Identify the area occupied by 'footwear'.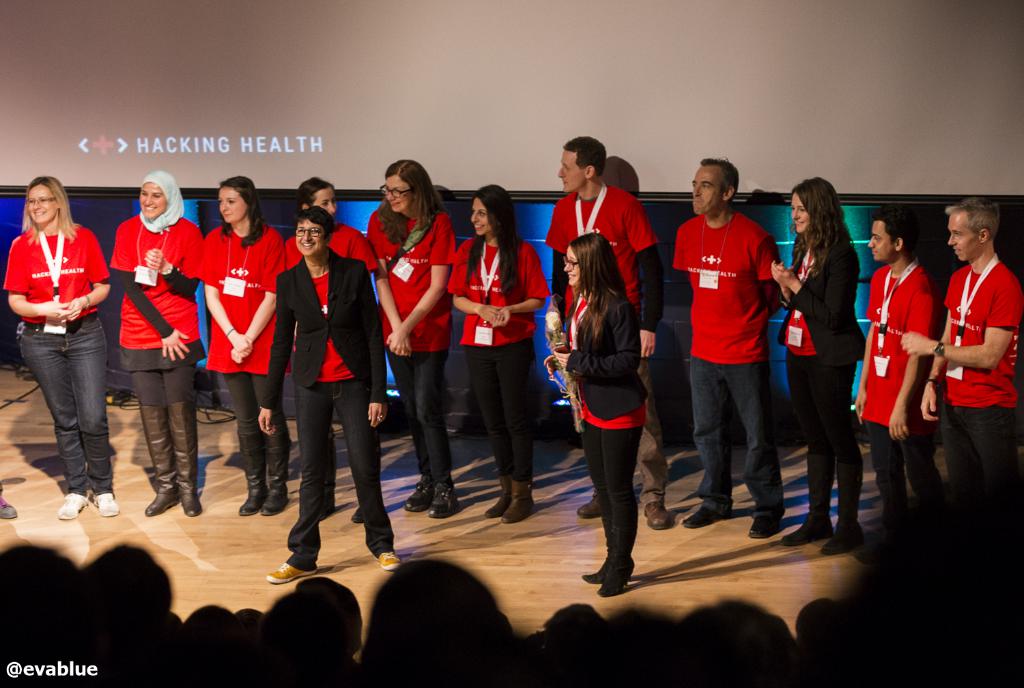
Area: <region>376, 551, 400, 570</region>.
